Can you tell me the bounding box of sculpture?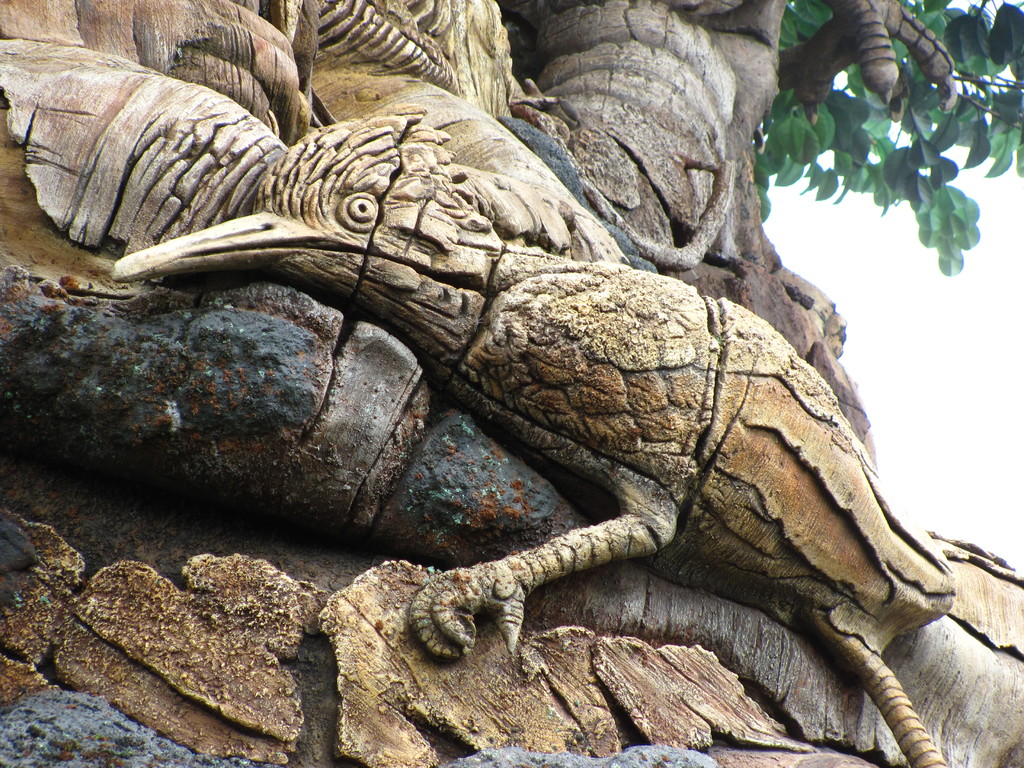
bbox=(32, 99, 973, 694).
